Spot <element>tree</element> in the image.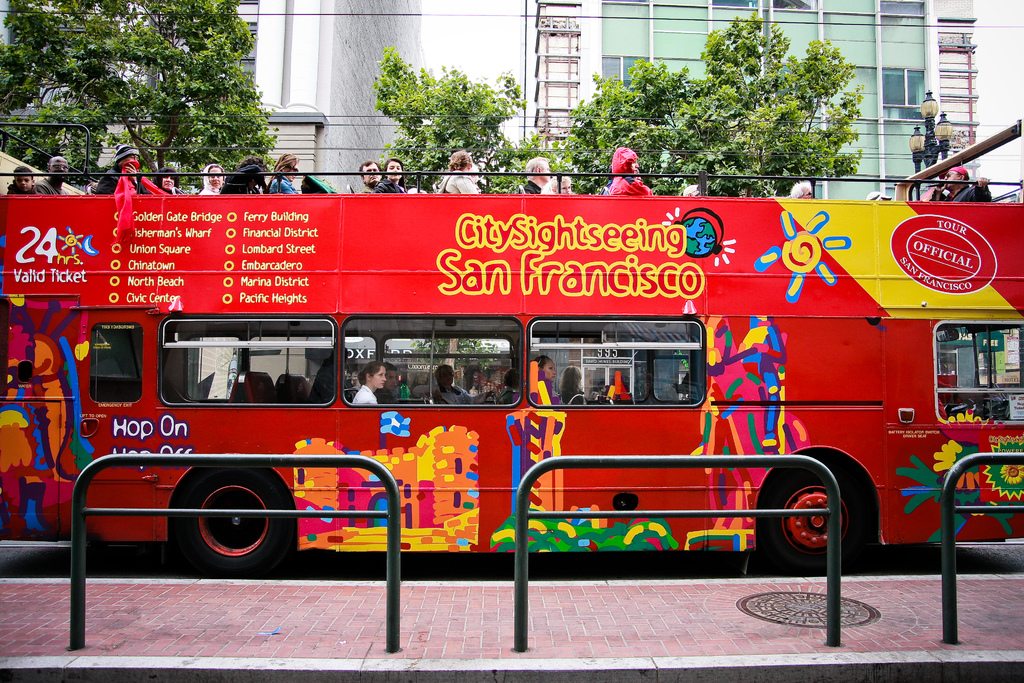
<element>tree</element> found at box(21, 17, 296, 177).
